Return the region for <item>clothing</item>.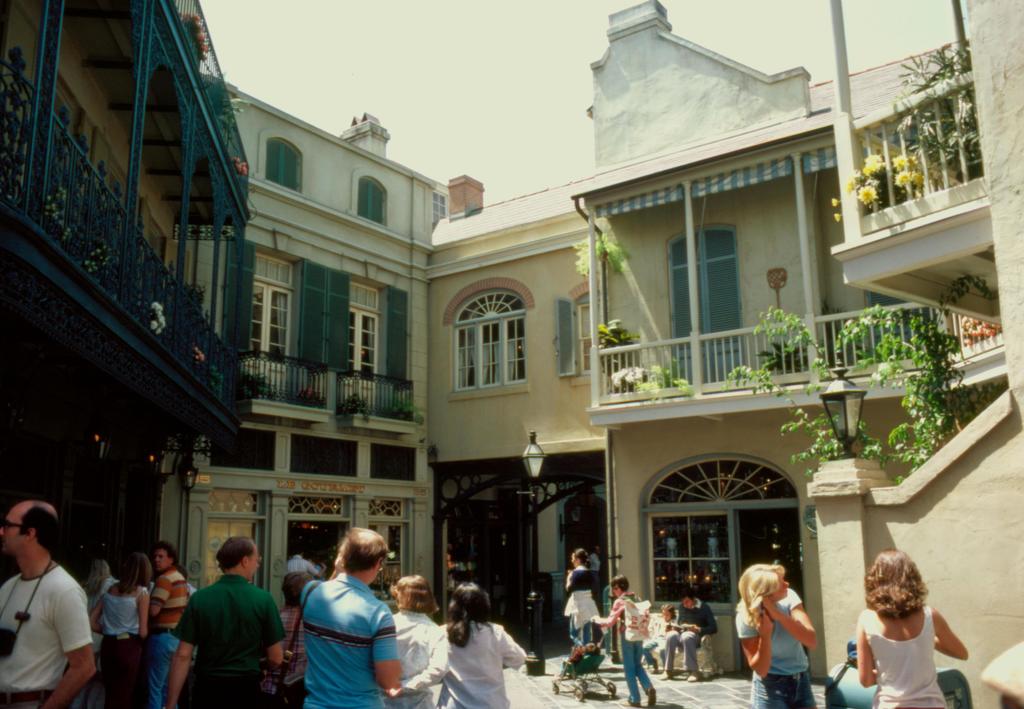
[left=147, top=566, right=187, bottom=693].
